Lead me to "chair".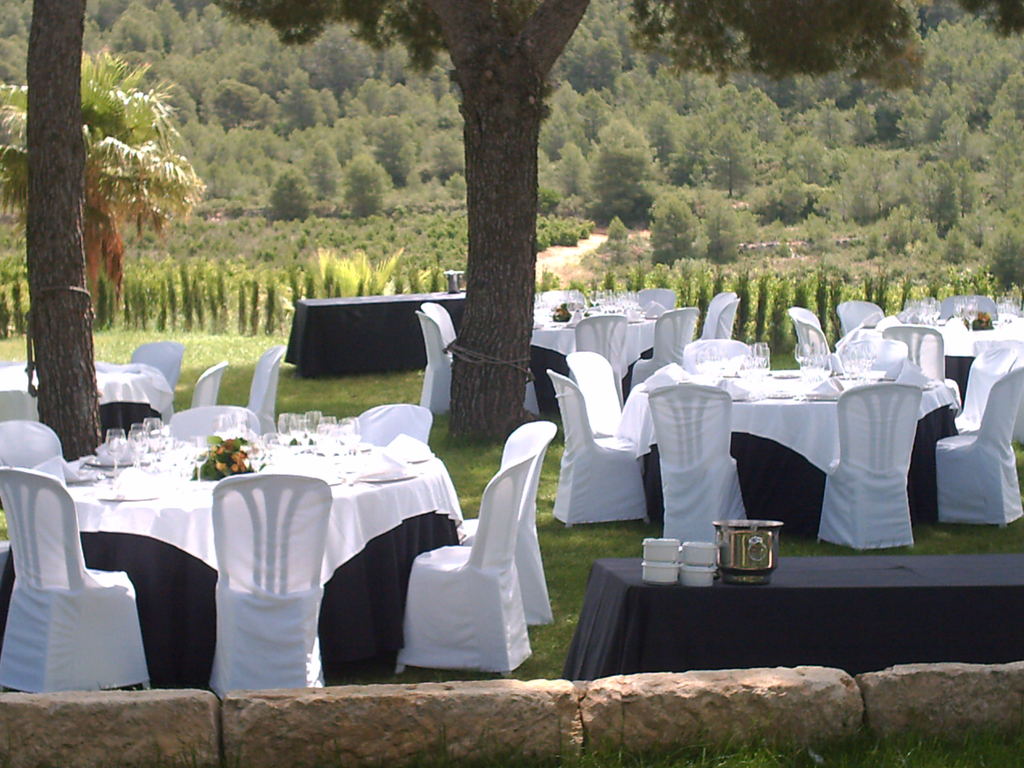
Lead to Rect(630, 302, 699, 387).
